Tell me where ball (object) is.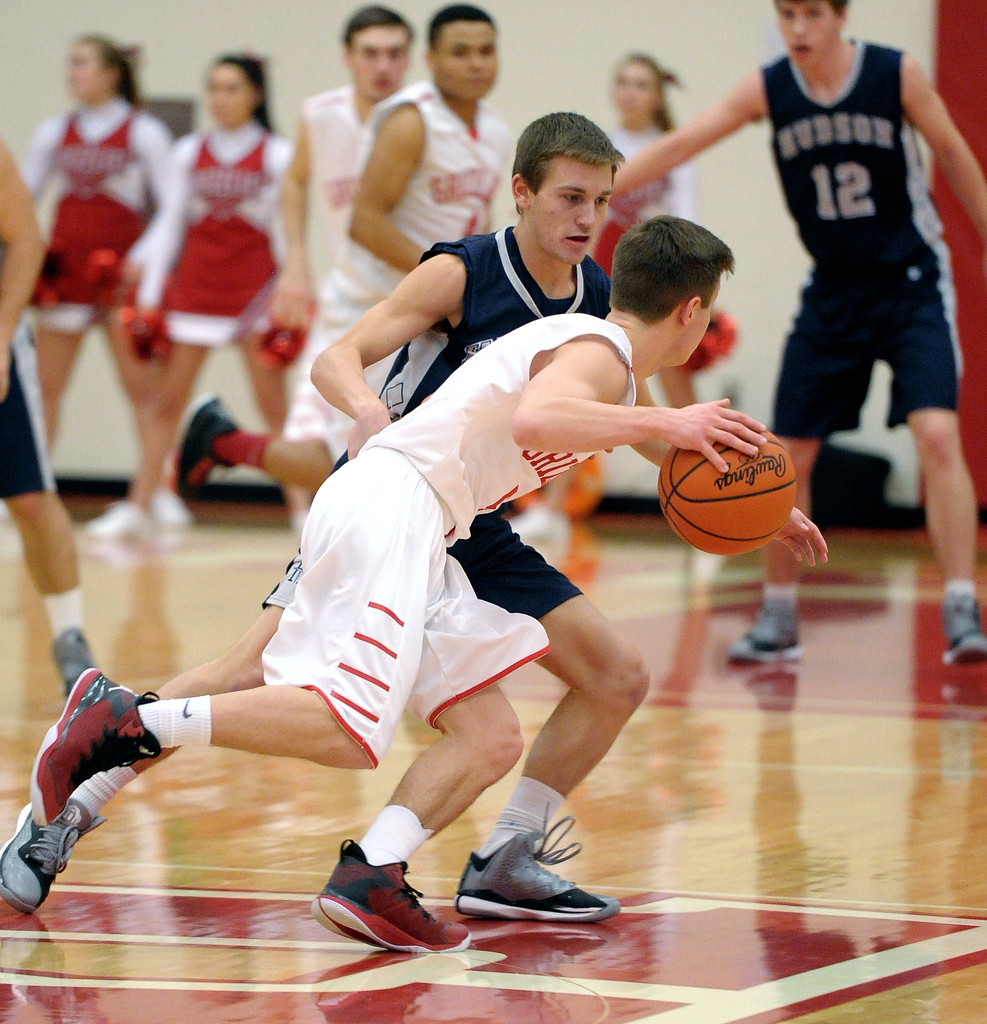
ball (object) is at Rect(660, 423, 799, 554).
